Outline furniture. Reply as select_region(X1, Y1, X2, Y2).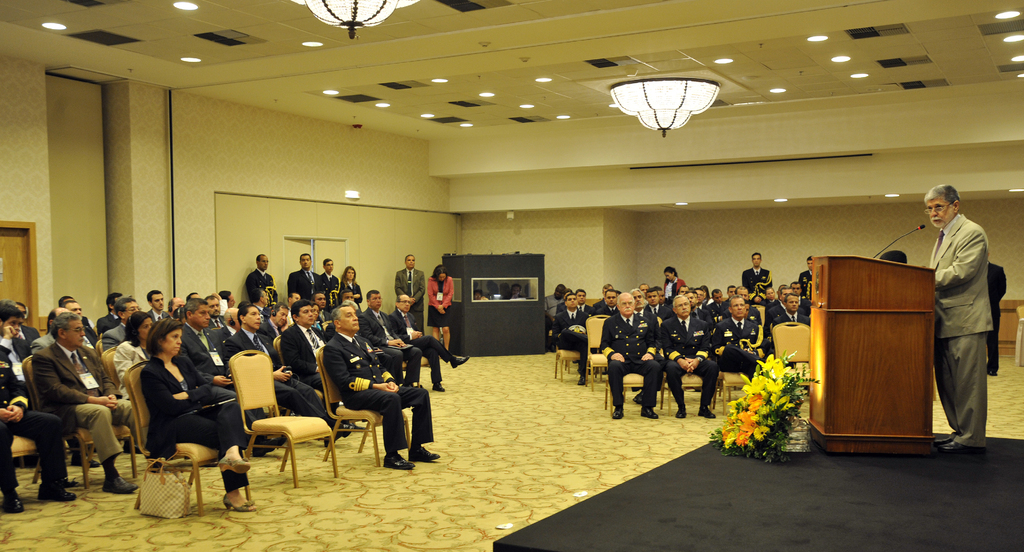
select_region(552, 346, 580, 382).
